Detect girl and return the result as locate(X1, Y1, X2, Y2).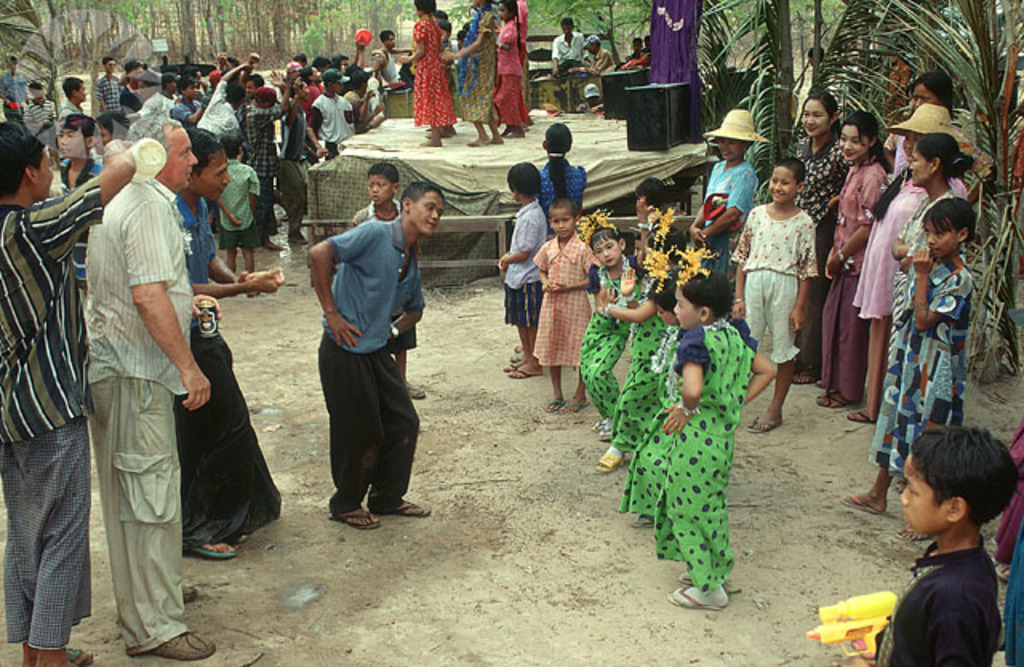
locate(576, 203, 653, 441).
